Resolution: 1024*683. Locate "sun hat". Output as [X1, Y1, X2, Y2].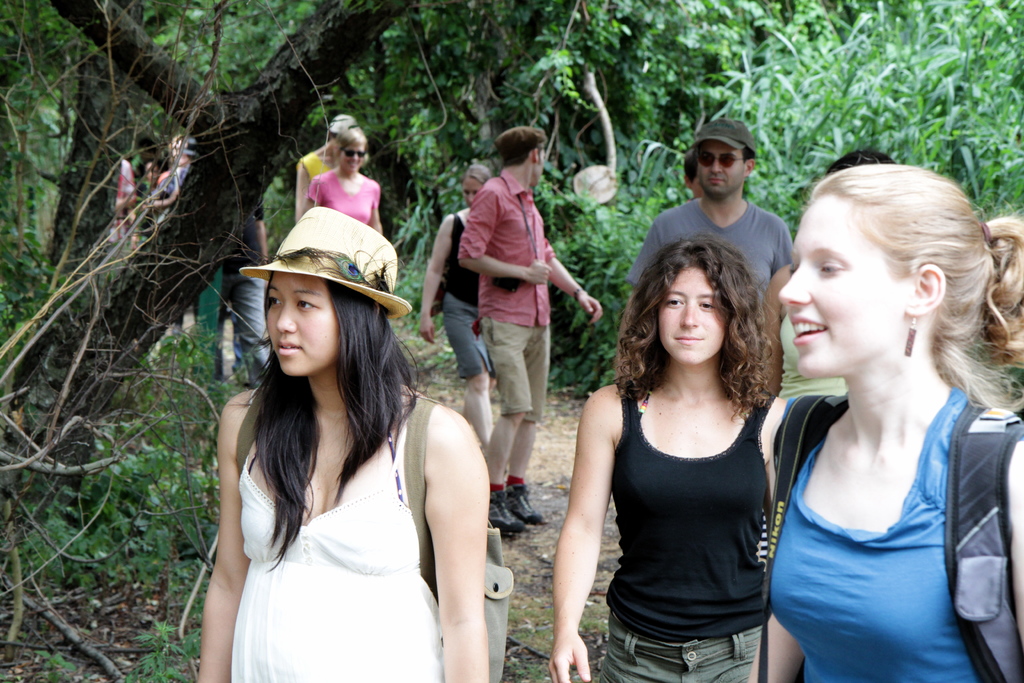
[320, 110, 353, 140].
